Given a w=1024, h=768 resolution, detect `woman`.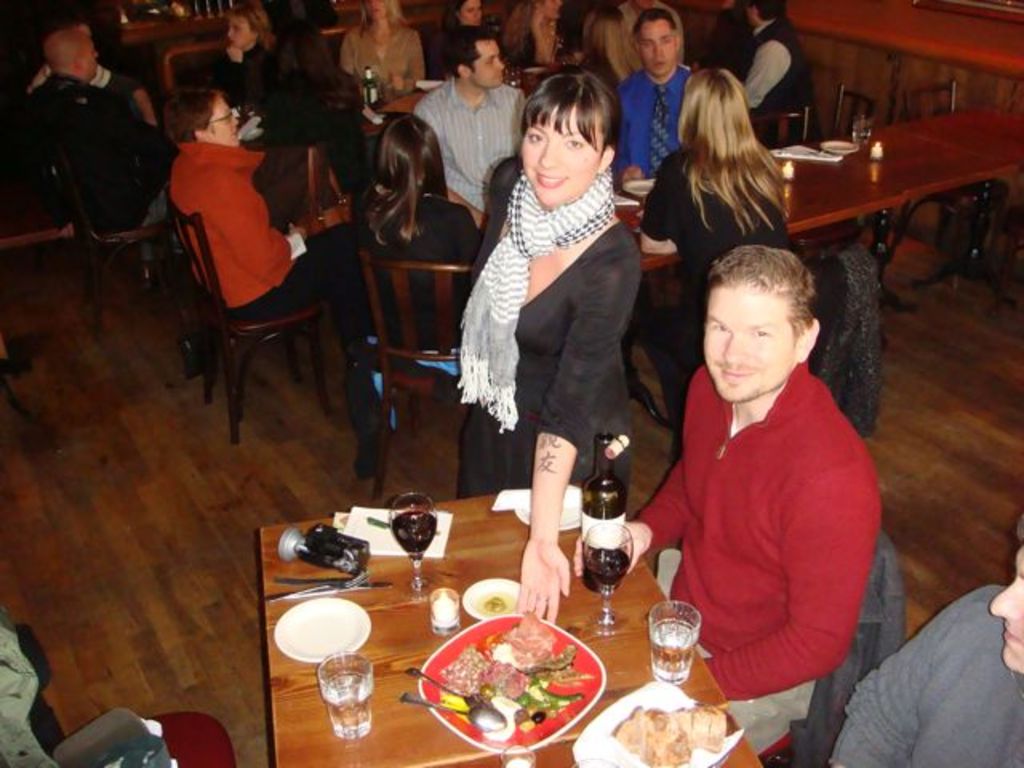
(338,0,434,115).
